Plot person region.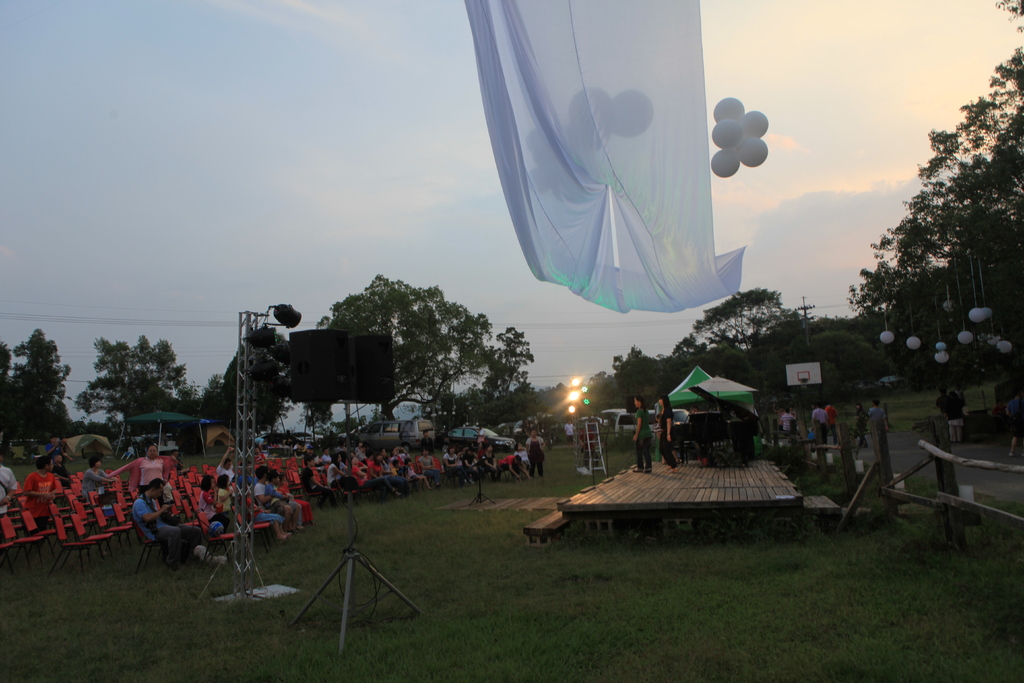
Plotted at (1004, 391, 1023, 461).
